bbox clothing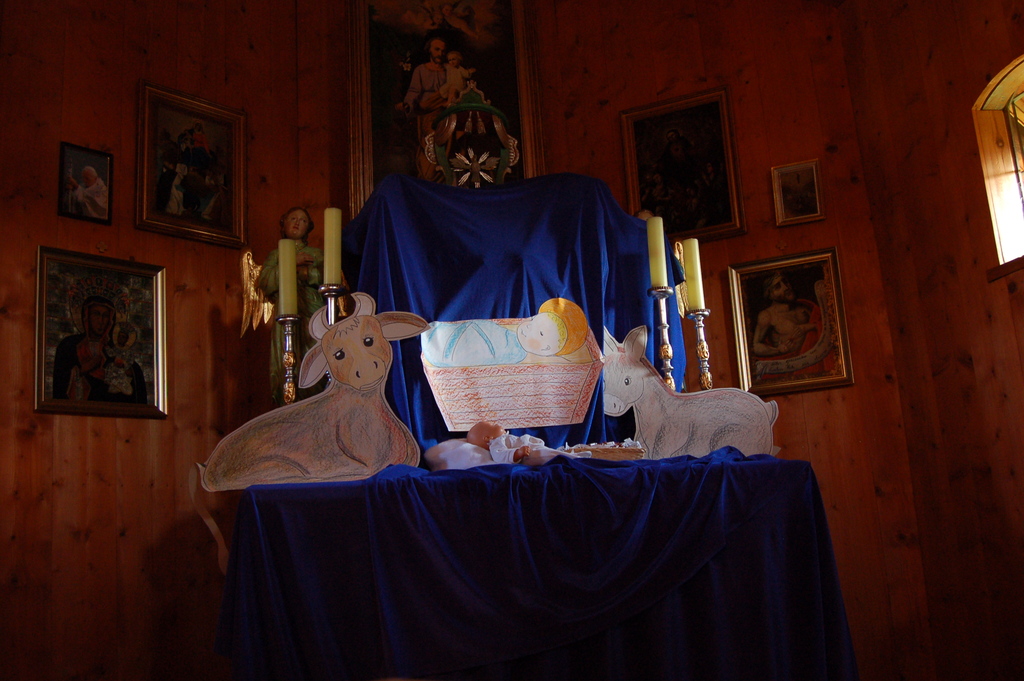
(left=170, top=147, right=221, bottom=223)
